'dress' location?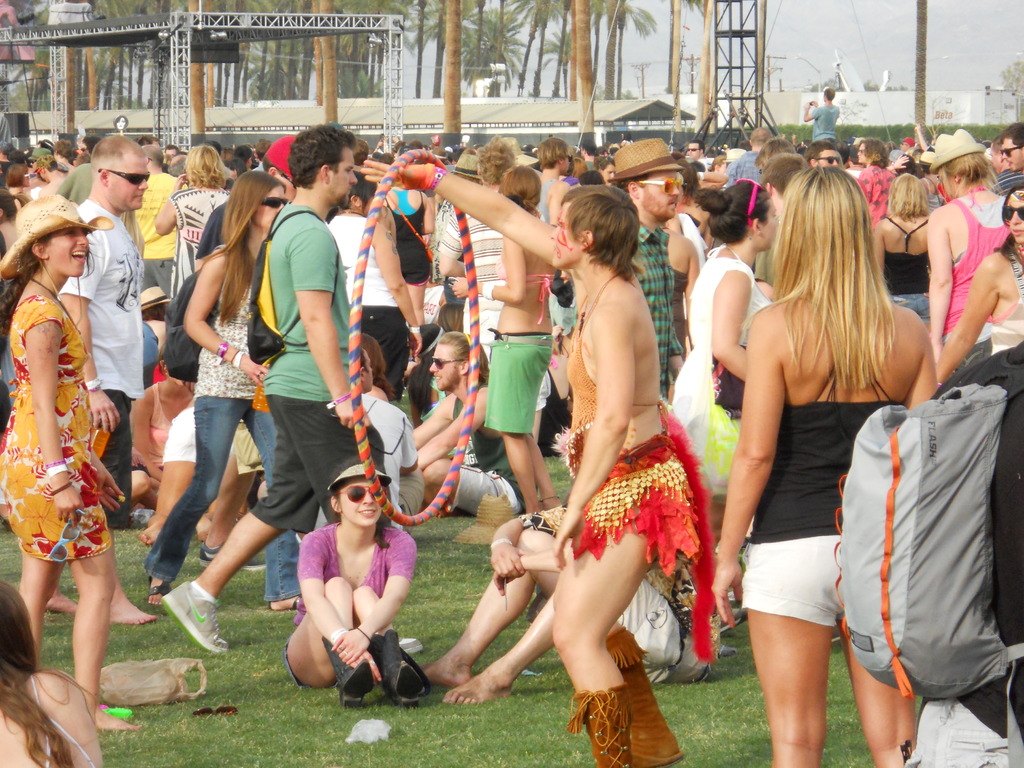
locate(669, 244, 772, 451)
